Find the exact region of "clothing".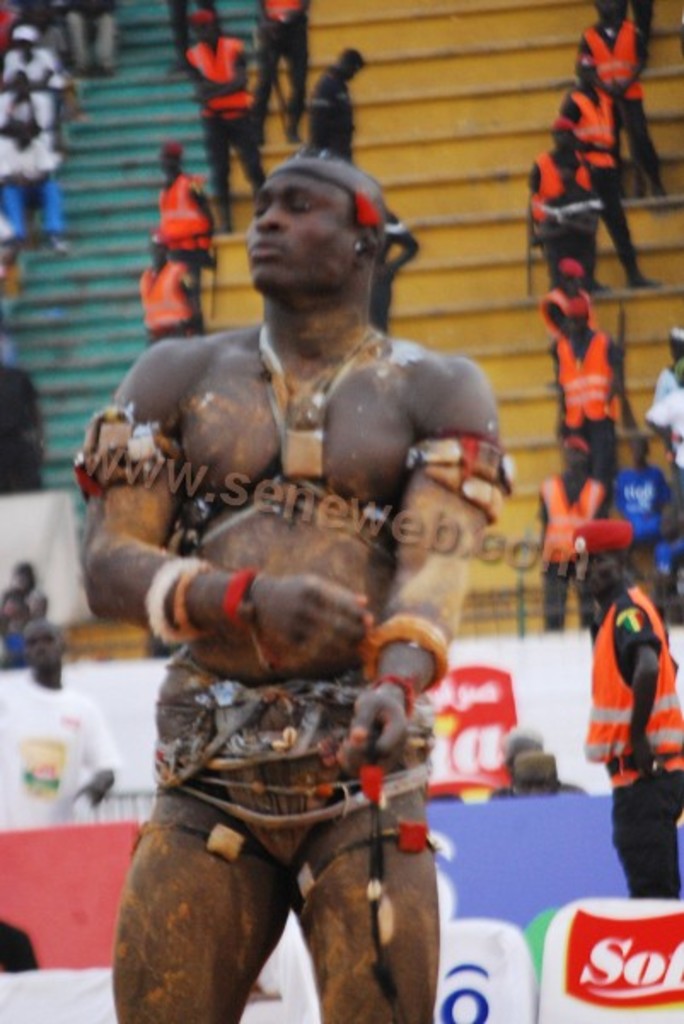
Exact region: box(0, 128, 55, 246).
